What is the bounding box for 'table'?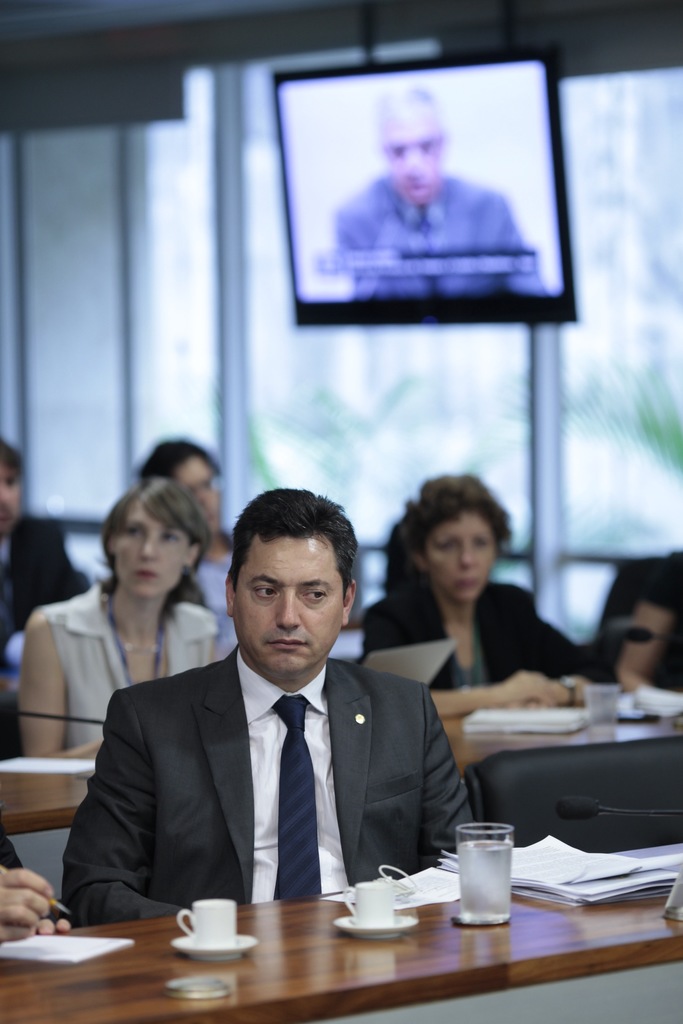
box(0, 830, 682, 1023).
